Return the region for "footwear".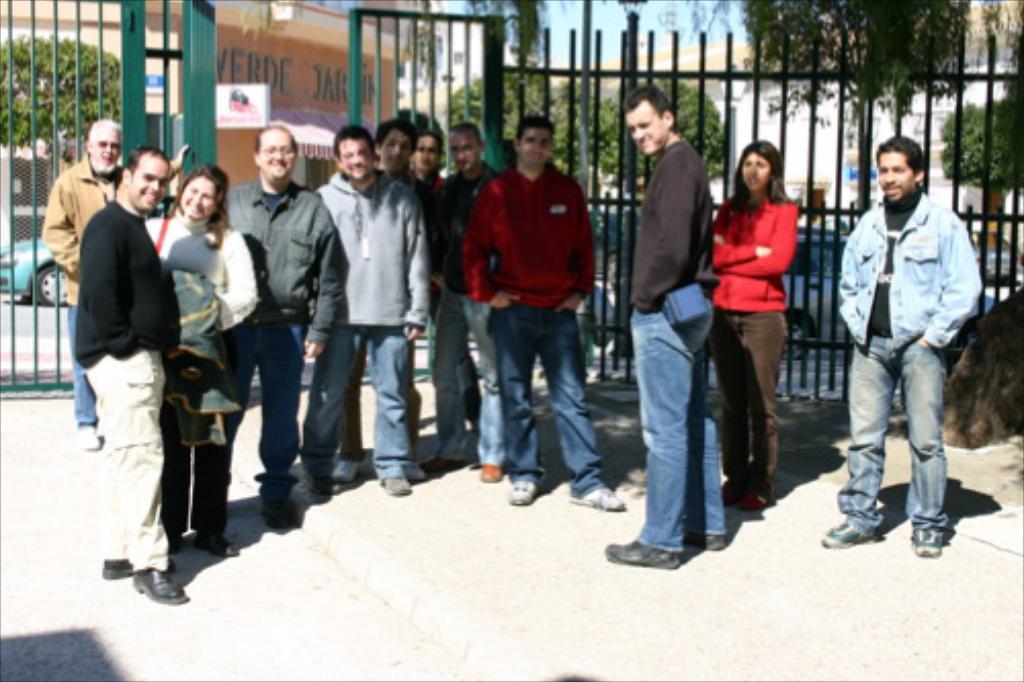
[479, 463, 500, 481].
